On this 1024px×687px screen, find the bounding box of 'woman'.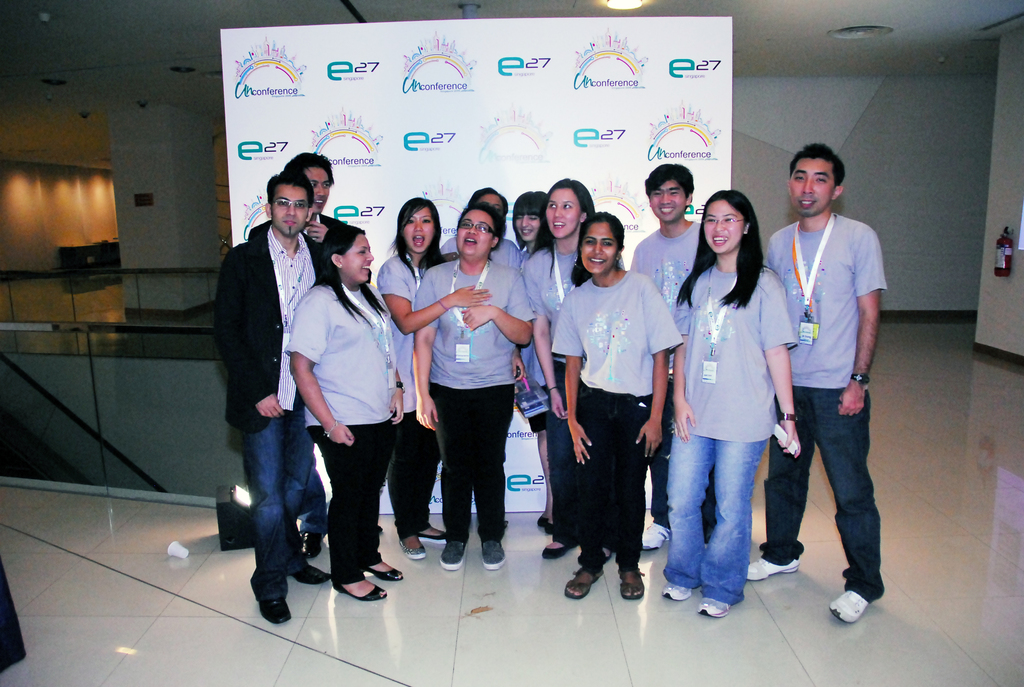
Bounding box: <bbox>376, 196, 491, 555</bbox>.
